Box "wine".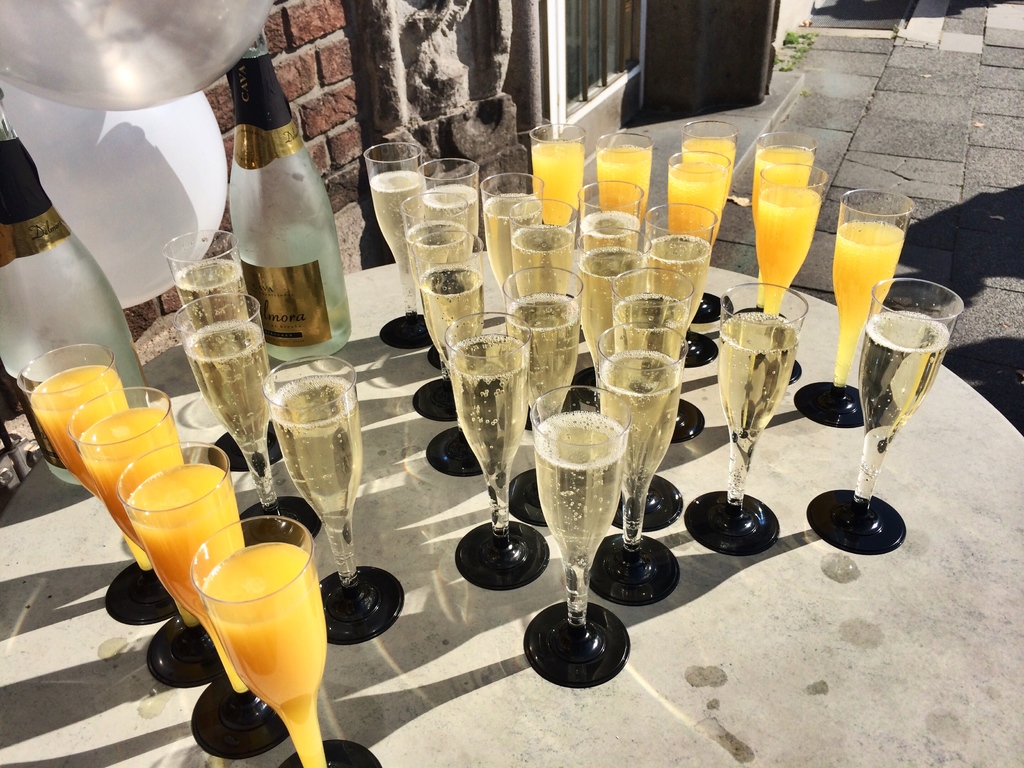
l=184, t=319, r=270, b=506.
